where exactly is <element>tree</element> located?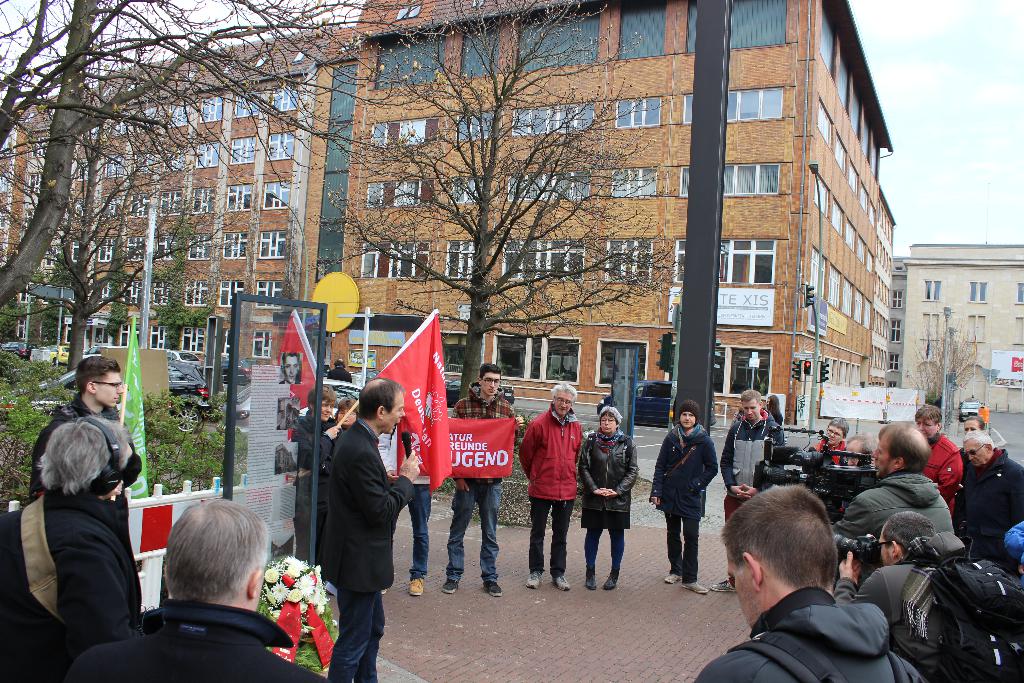
Its bounding box is 0 0 440 316.
